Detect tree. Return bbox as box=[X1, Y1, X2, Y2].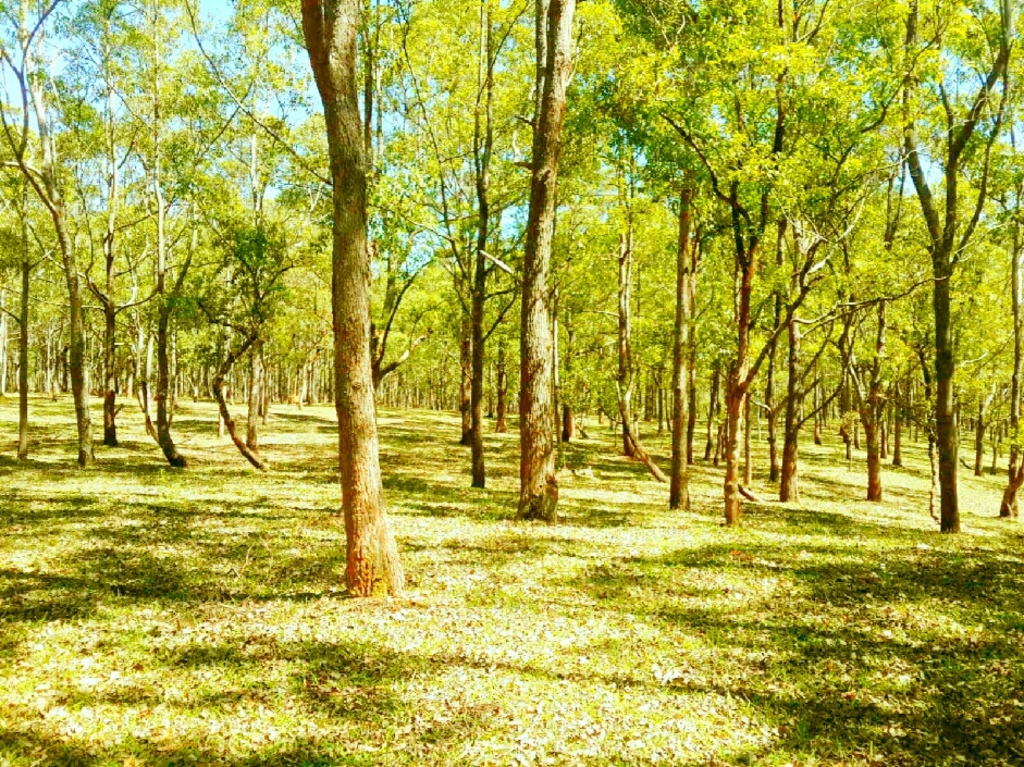
box=[780, 0, 932, 498].
